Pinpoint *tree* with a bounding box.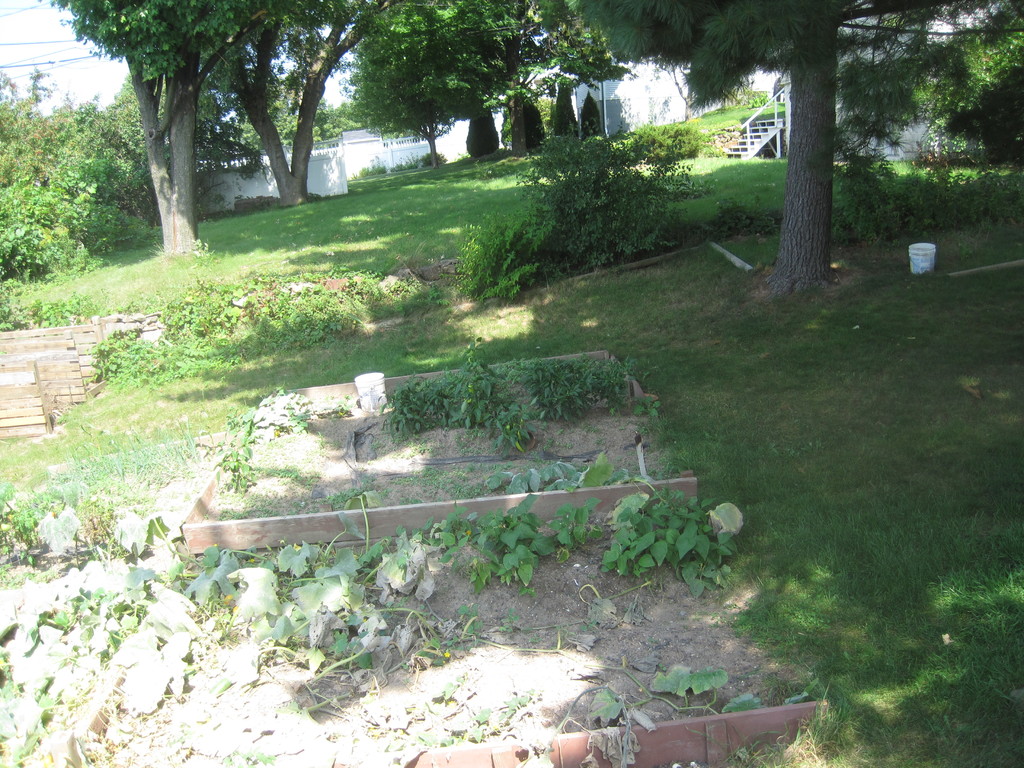
l=506, t=91, r=550, b=159.
